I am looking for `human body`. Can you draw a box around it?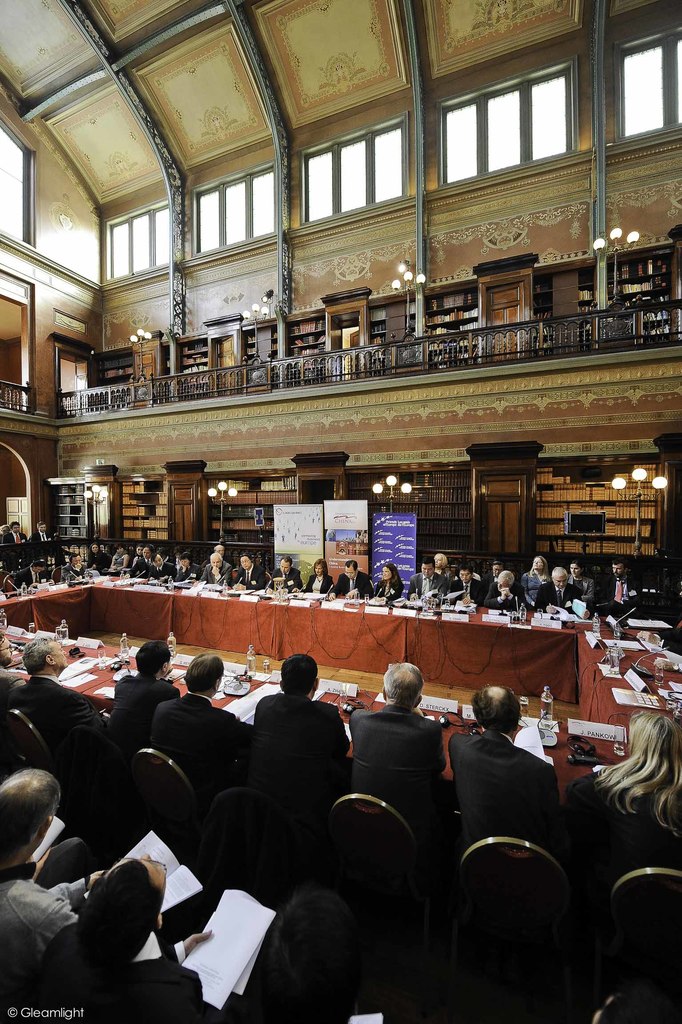
Sure, the bounding box is detection(569, 711, 681, 896).
